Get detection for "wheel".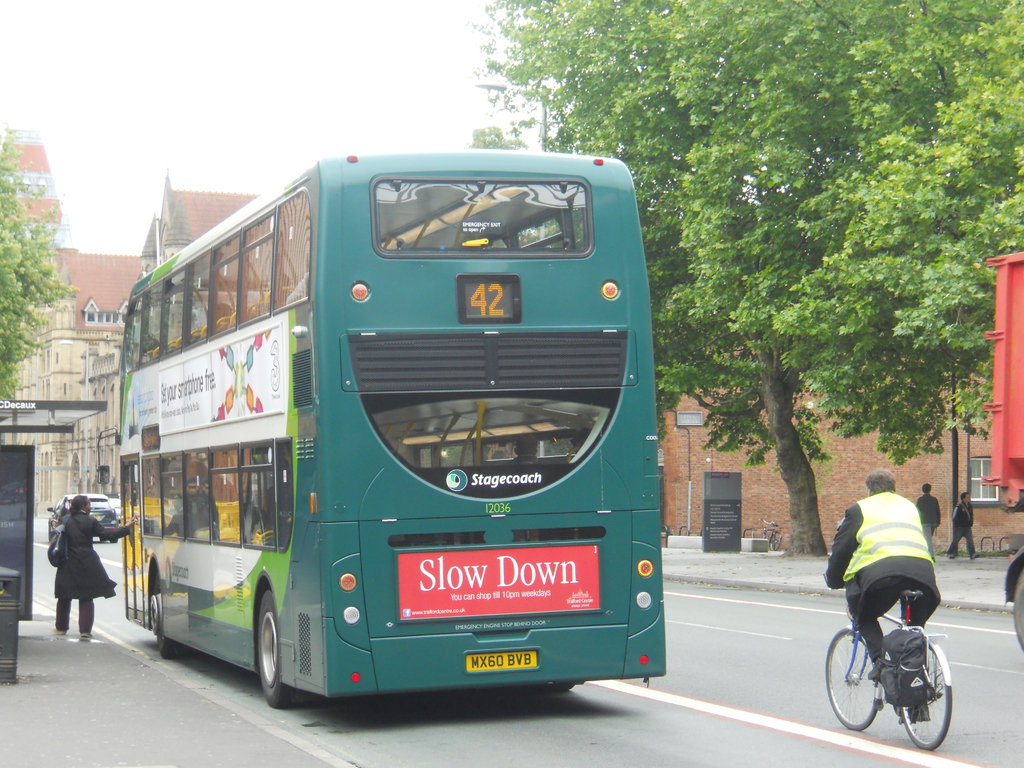
Detection: (left=259, top=590, right=295, bottom=709).
